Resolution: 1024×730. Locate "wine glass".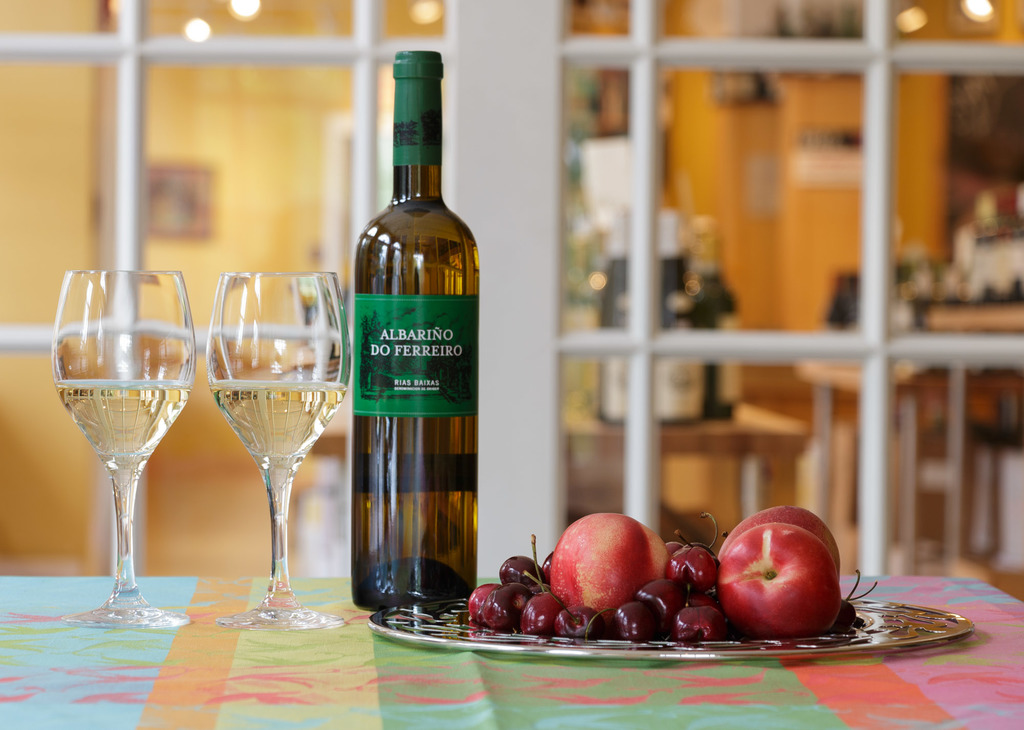
x1=60 y1=266 x2=193 y2=628.
